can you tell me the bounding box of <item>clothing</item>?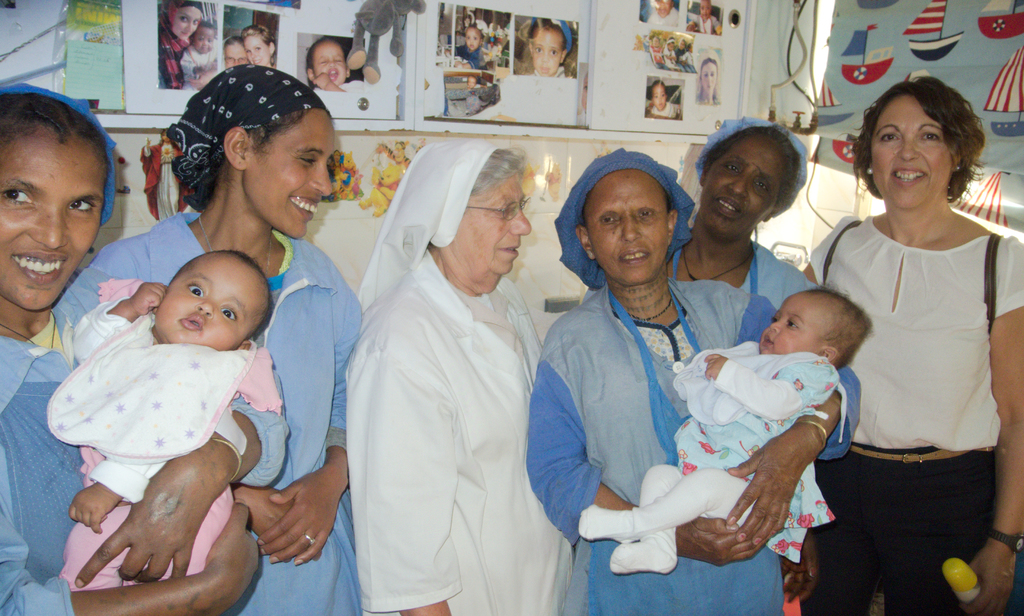
[657,238,859,393].
